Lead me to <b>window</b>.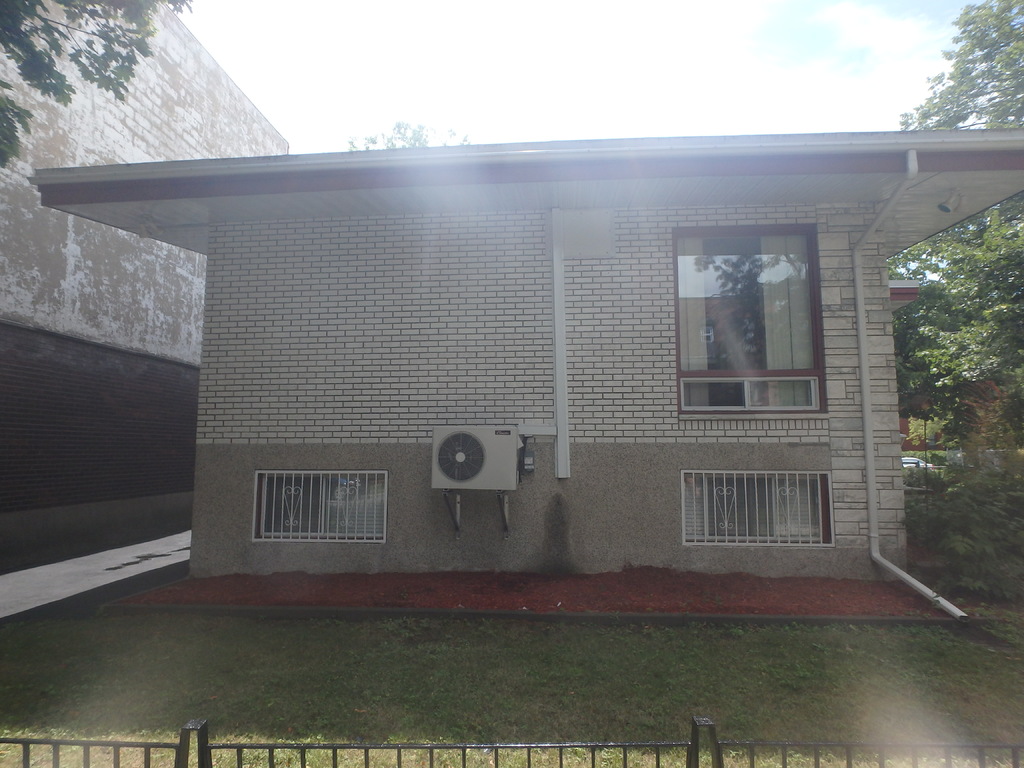
Lead to [679,470,834,547].
